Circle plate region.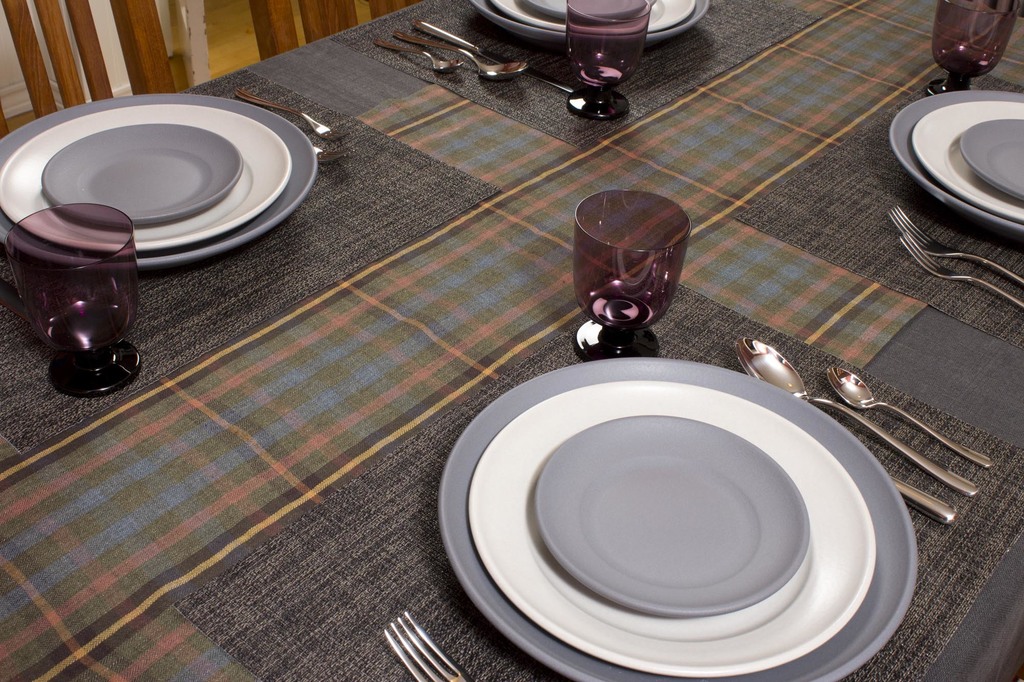
Region: region(531, 413, 814, 617).
